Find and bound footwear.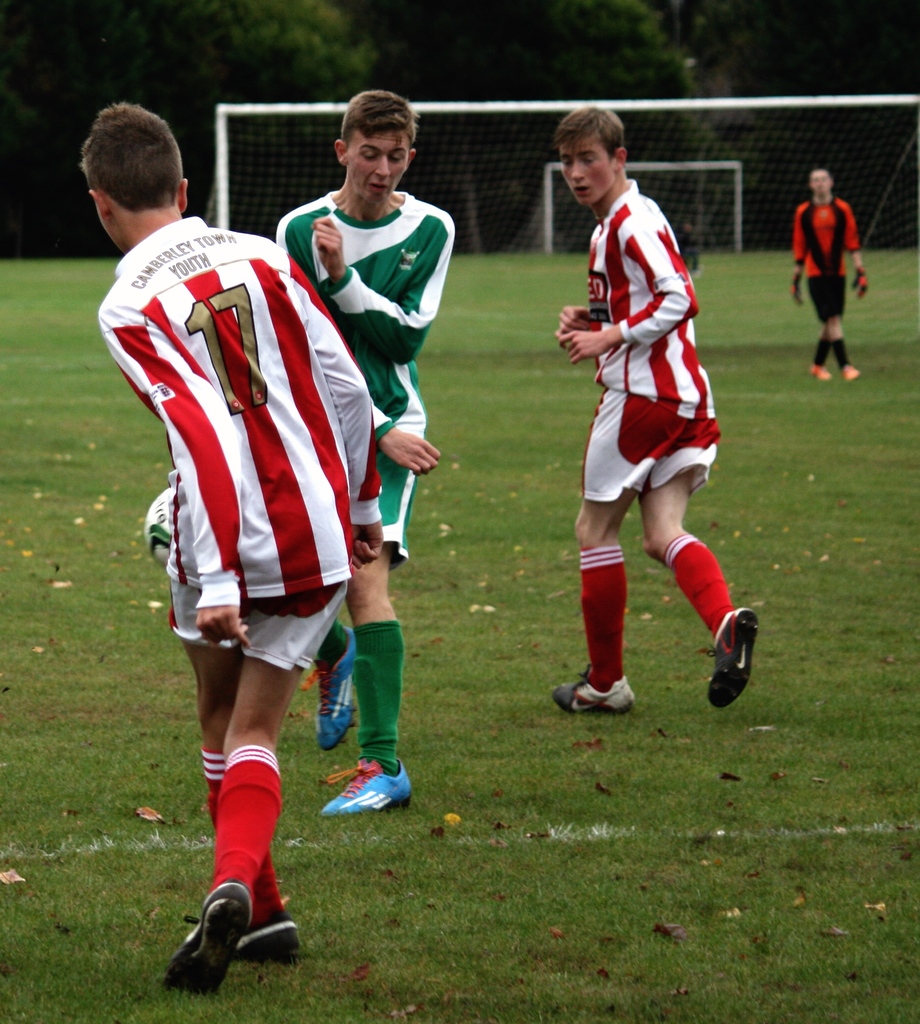
Bound: x1=551 y1=668 x2=641 y2=719.
